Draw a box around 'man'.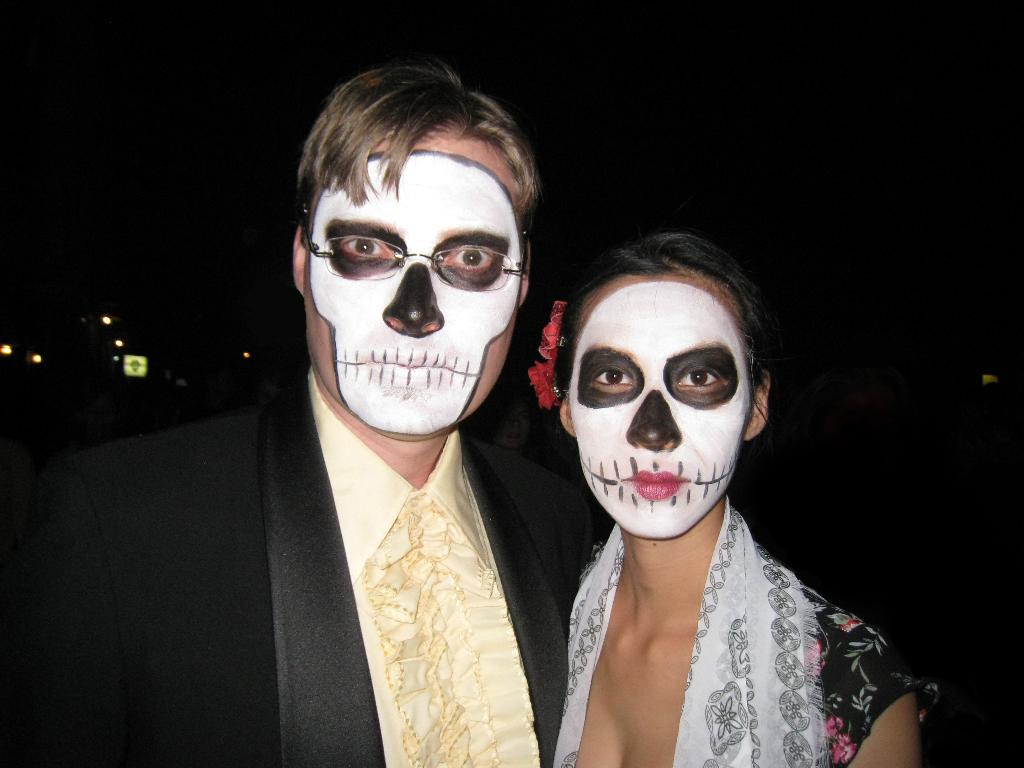
22, 64, 613, 767.
